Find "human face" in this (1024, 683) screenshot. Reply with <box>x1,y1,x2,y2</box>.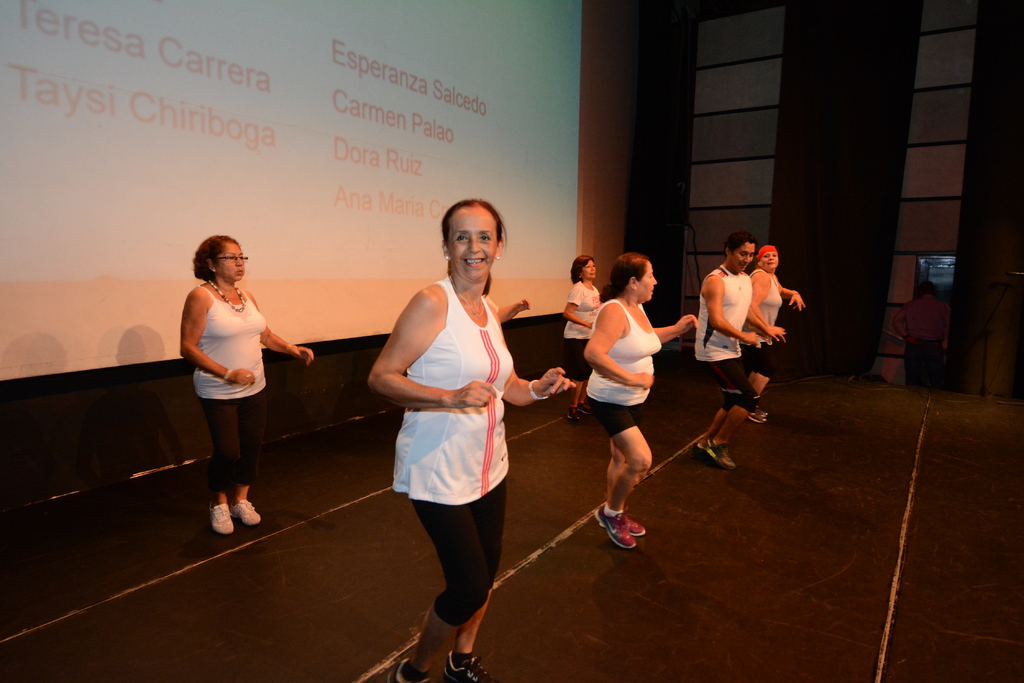
<box>638,263,657,301</box>.
